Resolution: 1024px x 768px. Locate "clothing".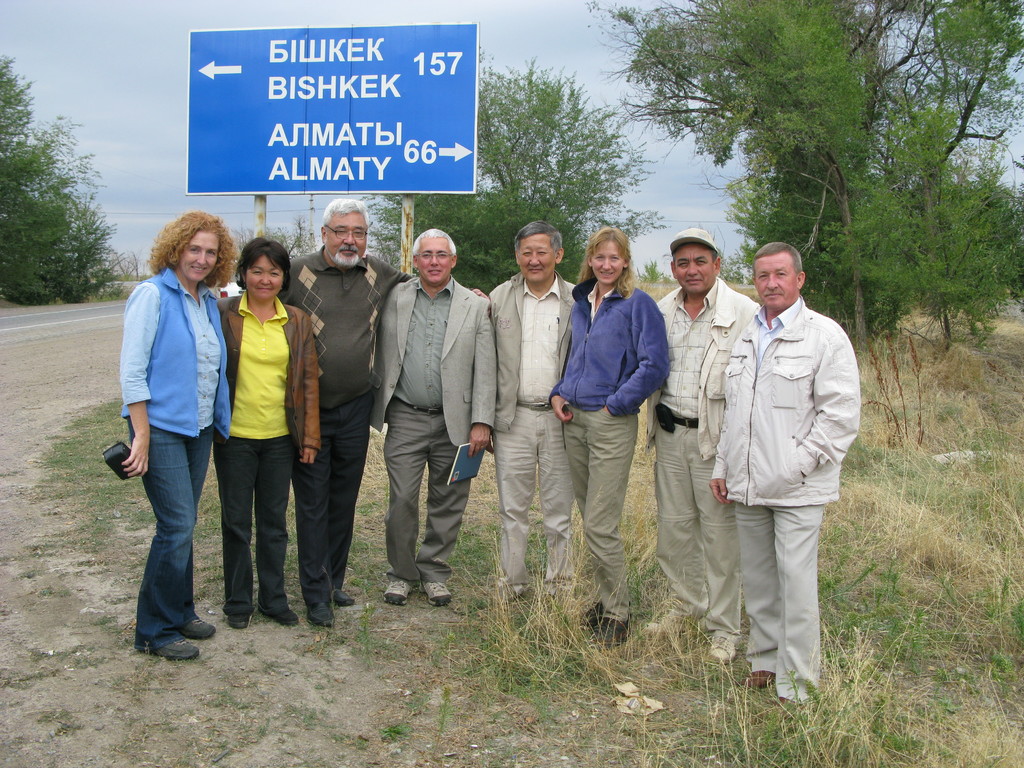
205/269/314/563.
